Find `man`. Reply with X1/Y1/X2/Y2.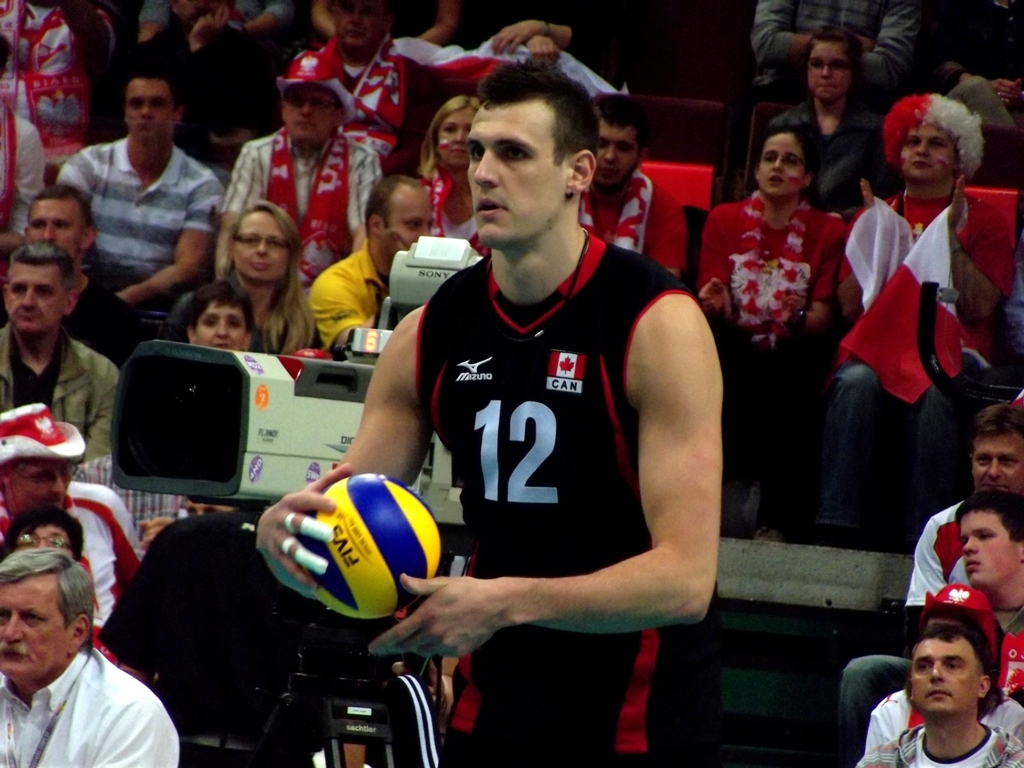
213/49/384/301.
